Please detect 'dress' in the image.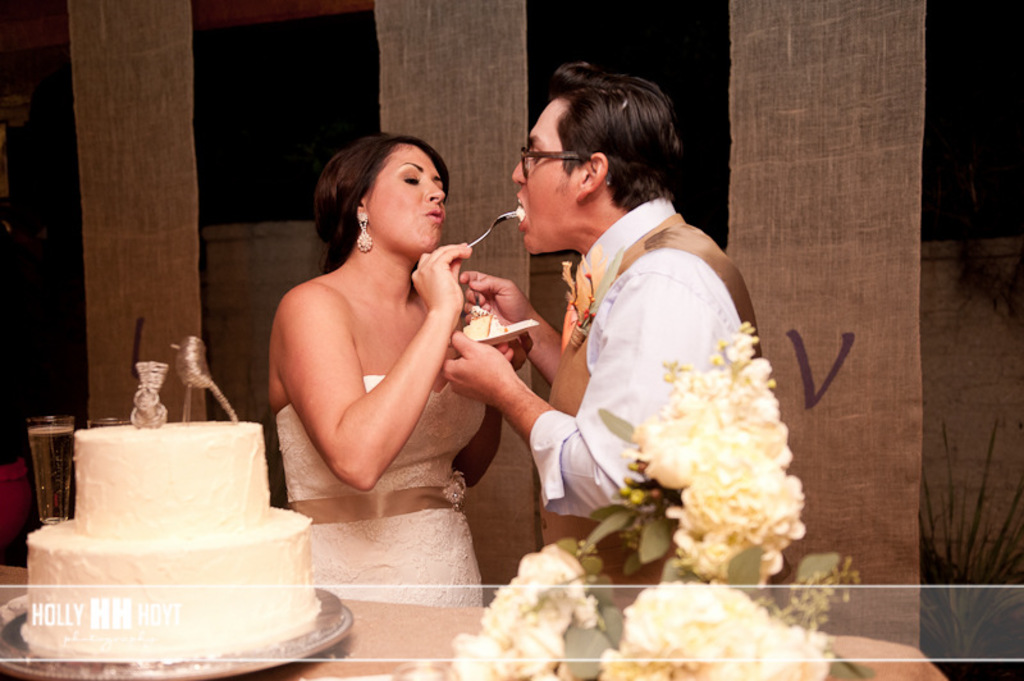
[271,371,492,608].
